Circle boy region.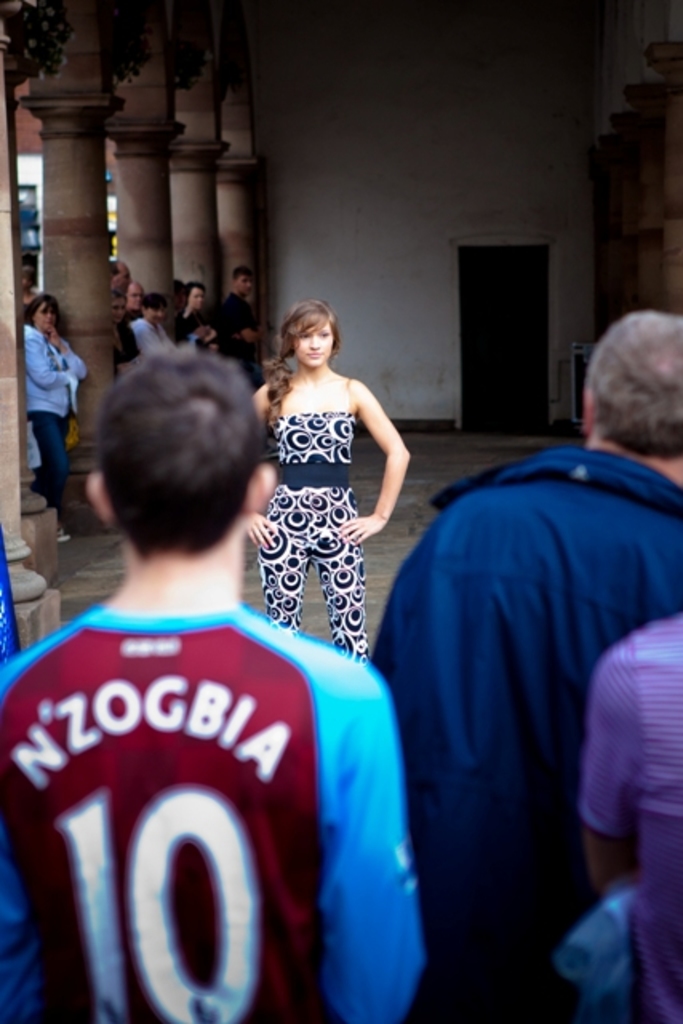
Region: rect(0, 344, 425, 1022).
